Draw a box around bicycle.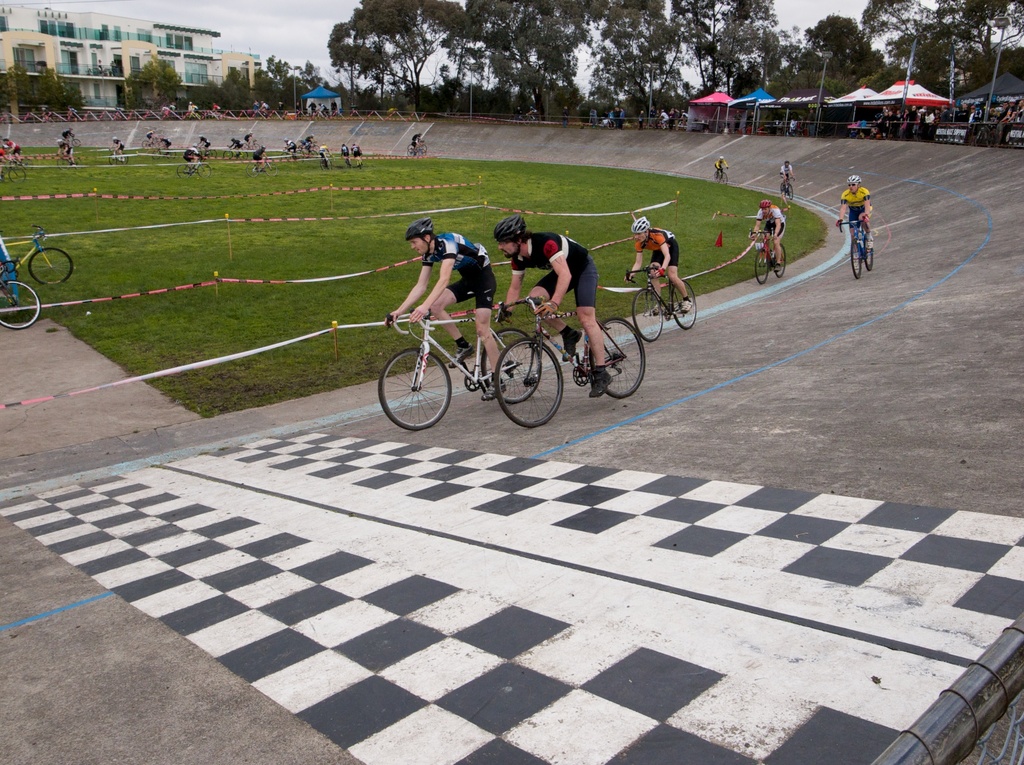
<region>341, 155, 350, 168</region>.
